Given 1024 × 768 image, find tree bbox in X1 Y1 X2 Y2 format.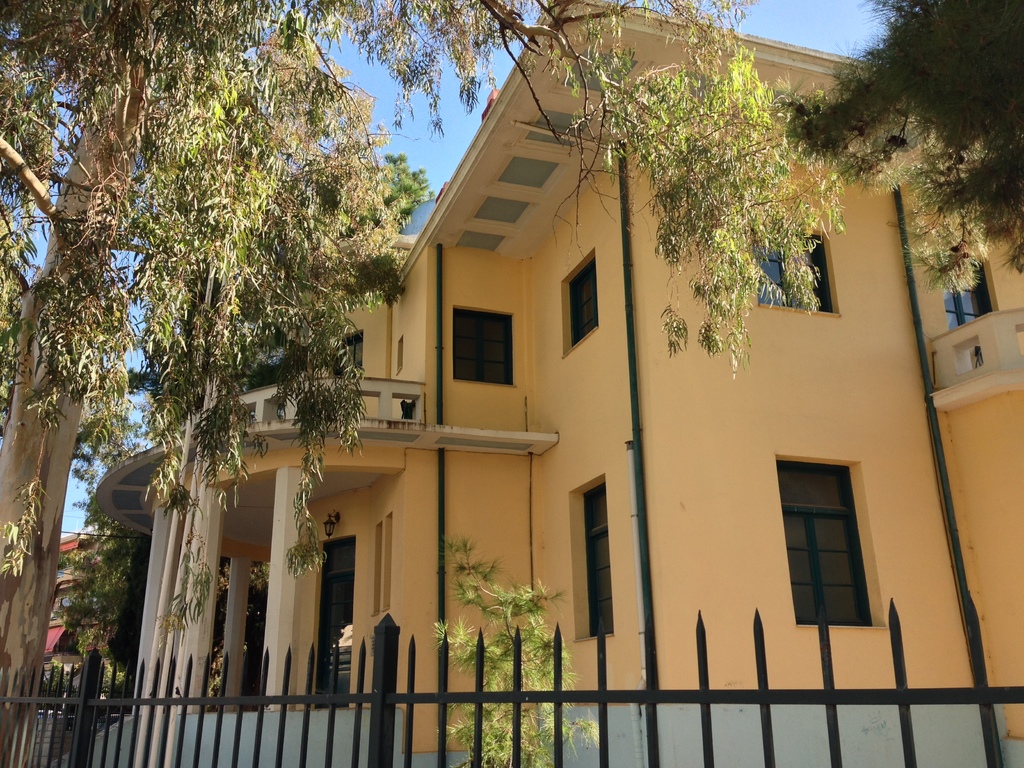
0 0 843 724.
